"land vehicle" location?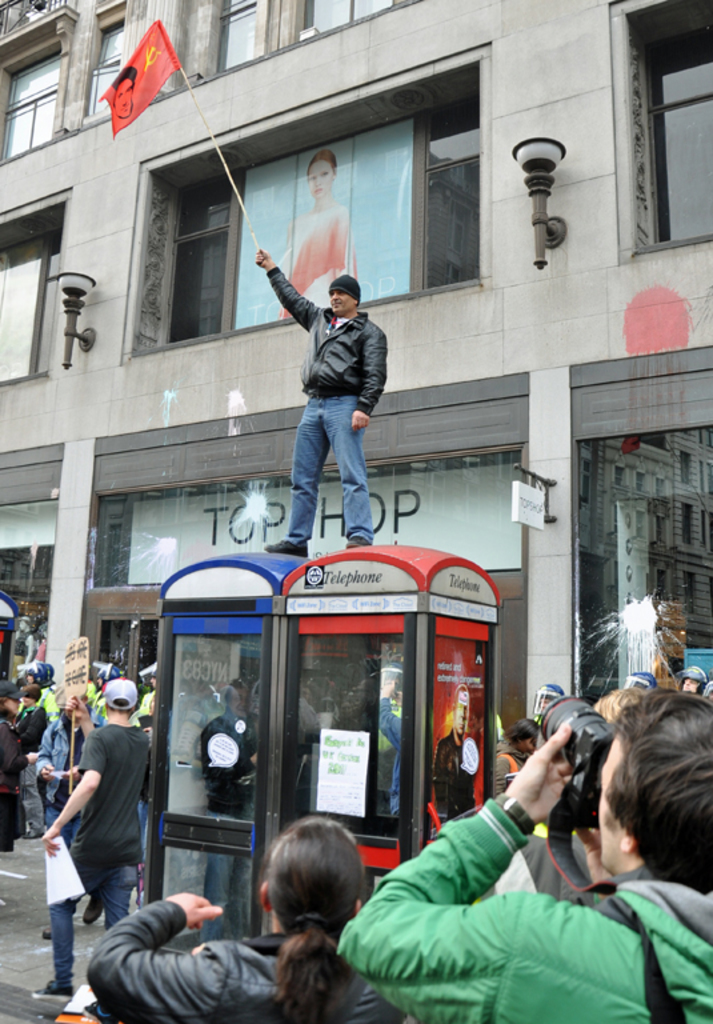
x1=0 y1=579 x2=69 y2=892
